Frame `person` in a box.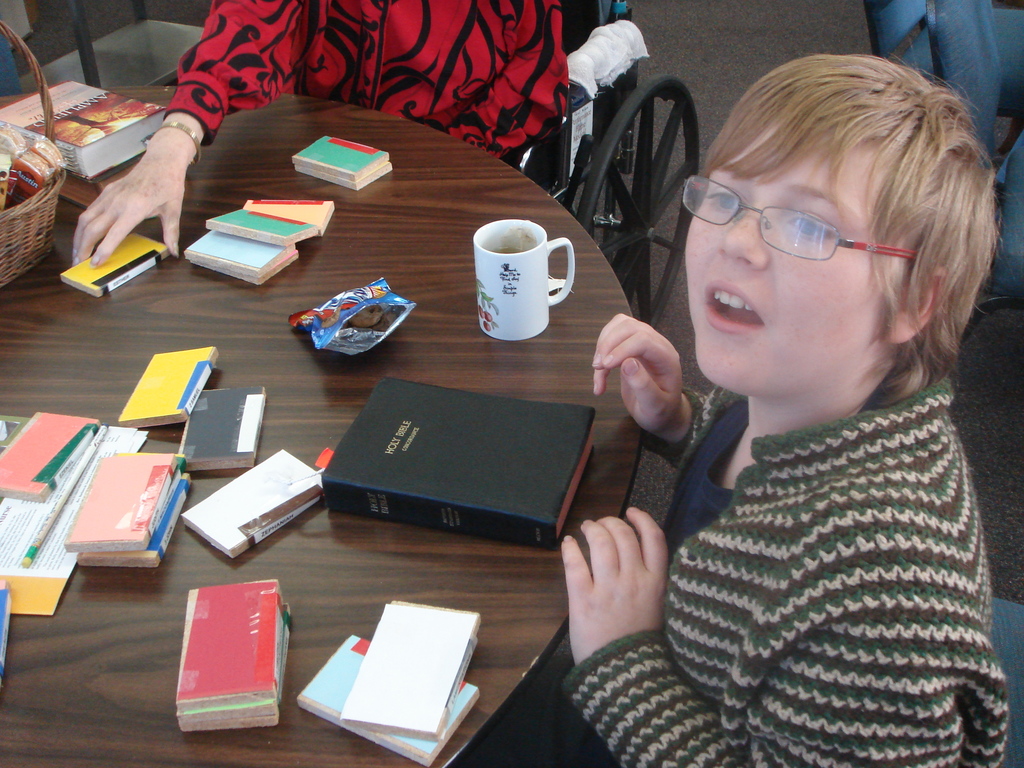
pyautogui.locateOnScreen(70, 0, 574, 271).
